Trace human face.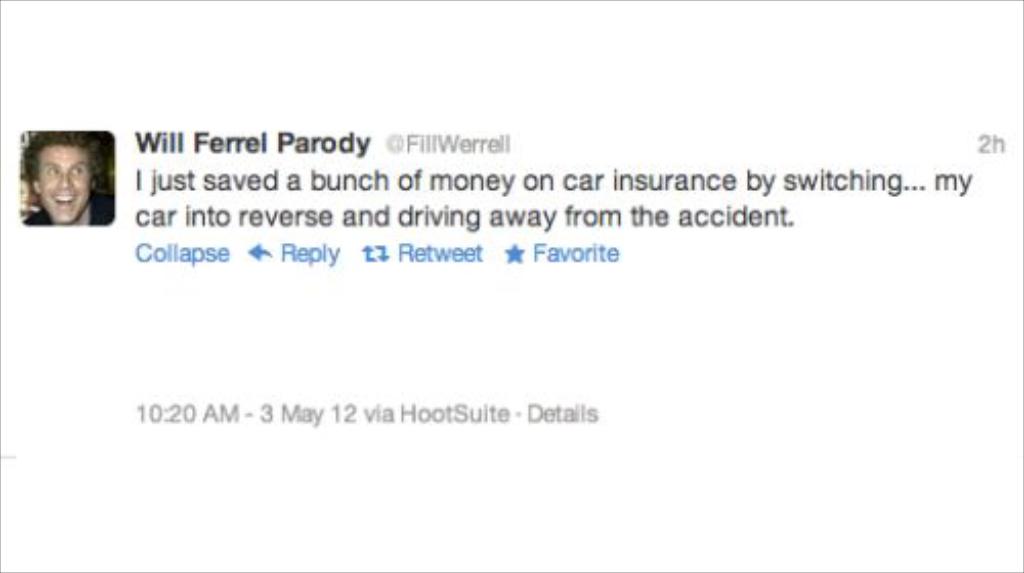
Traced to bbox(33, 143, 90, 223).
